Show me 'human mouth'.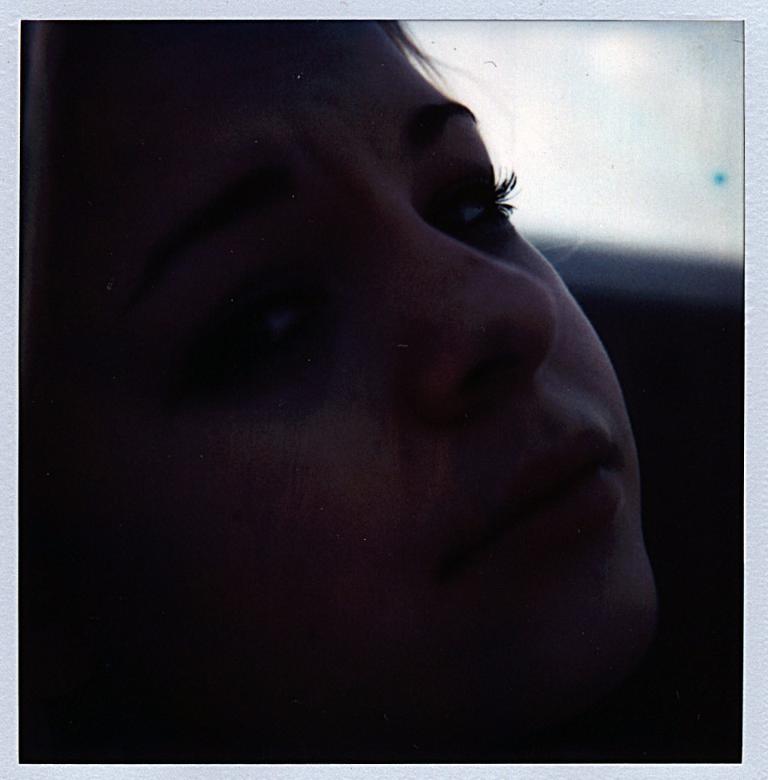
'human mouth' is here: 507 430 623 526.
